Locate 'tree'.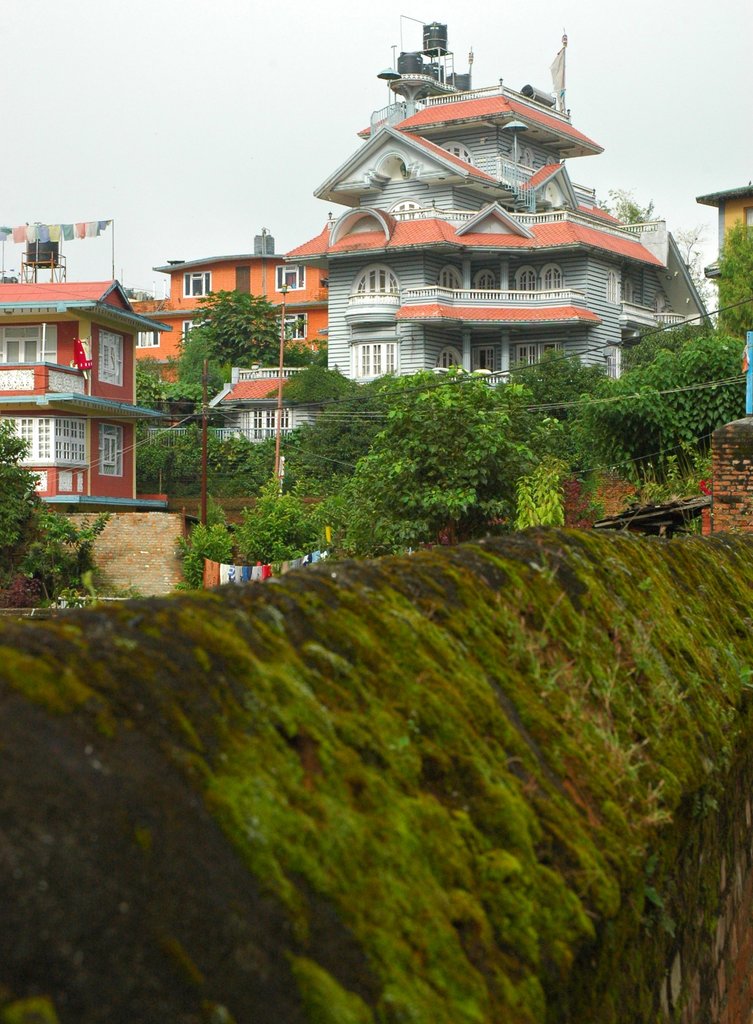
Bounding box: 309/358/546/570.
